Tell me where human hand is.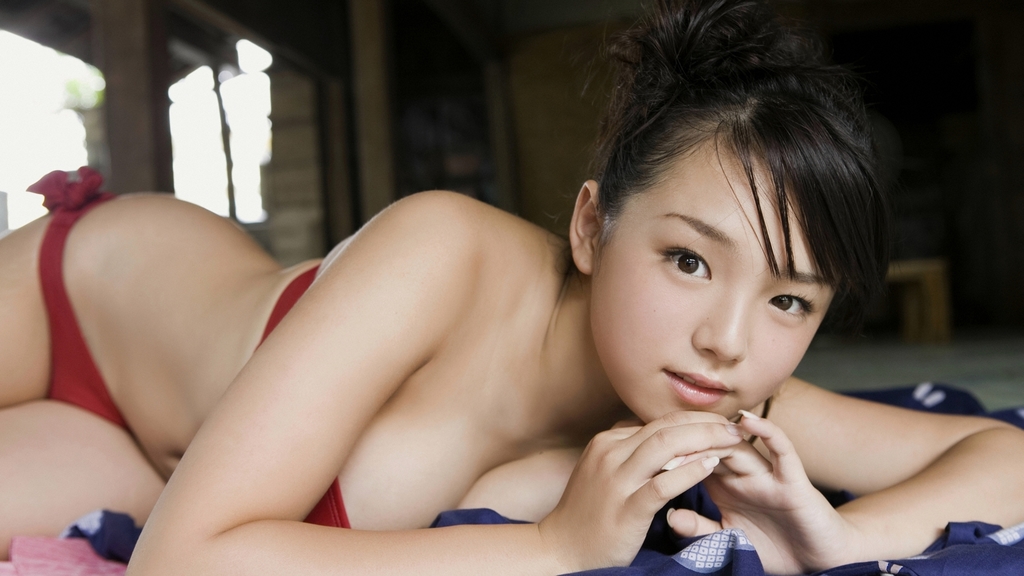
human hand is at [543,403,744,540].
